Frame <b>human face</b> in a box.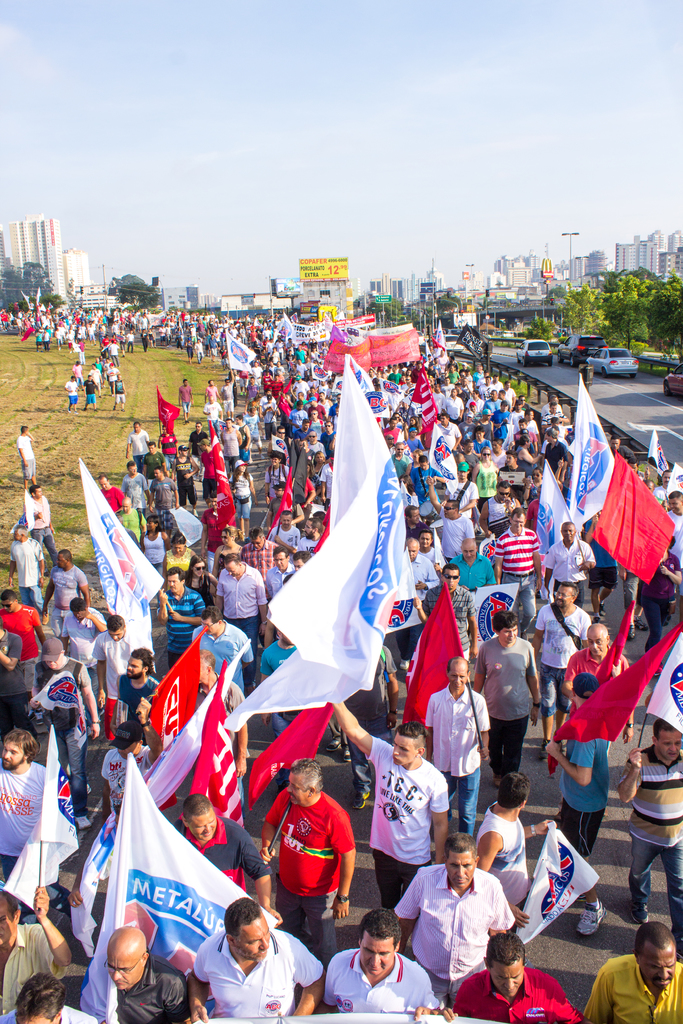
[588,630,613,655].
